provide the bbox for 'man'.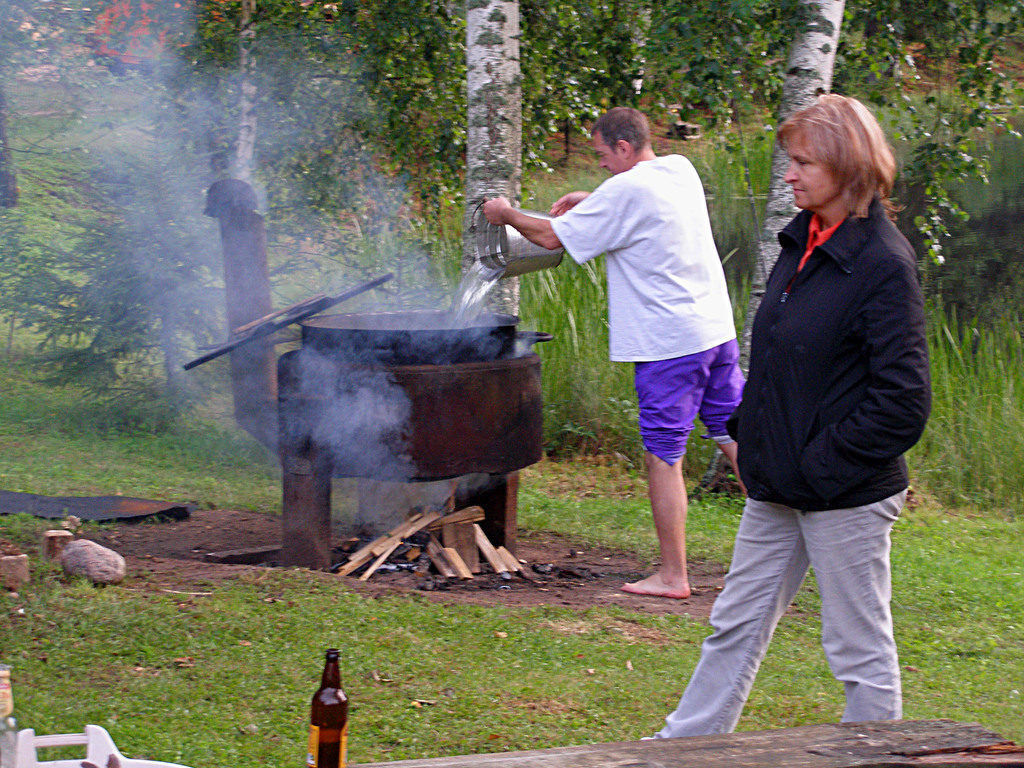
crop(509, 108, 761, 618).
